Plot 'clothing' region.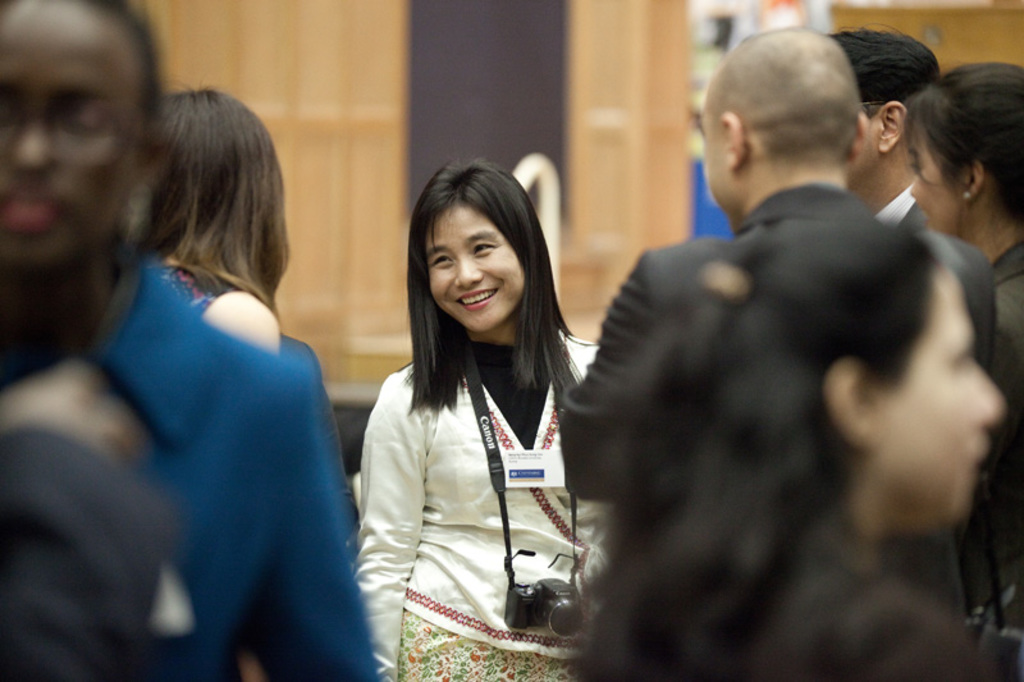
Plotted at x1=955 y1=239 x2=1023 y2=589.
